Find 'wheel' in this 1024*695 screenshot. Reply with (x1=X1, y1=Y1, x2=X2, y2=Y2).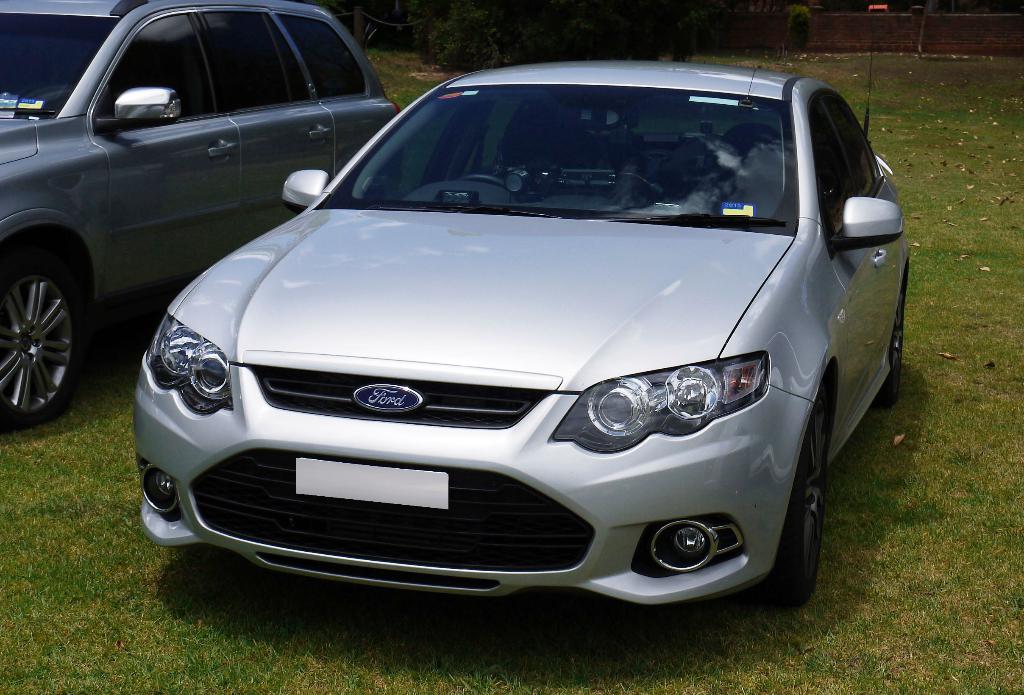
(x1=876, y1=288, x2=902, y2=406).
